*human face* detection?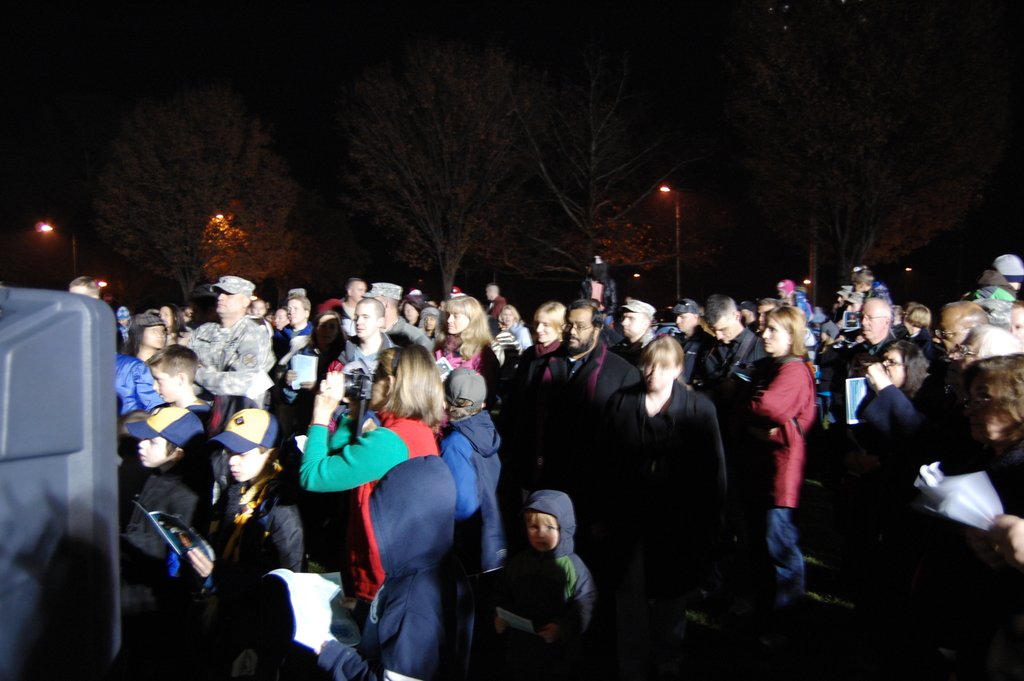
detection(65, 288, 101, 295)
